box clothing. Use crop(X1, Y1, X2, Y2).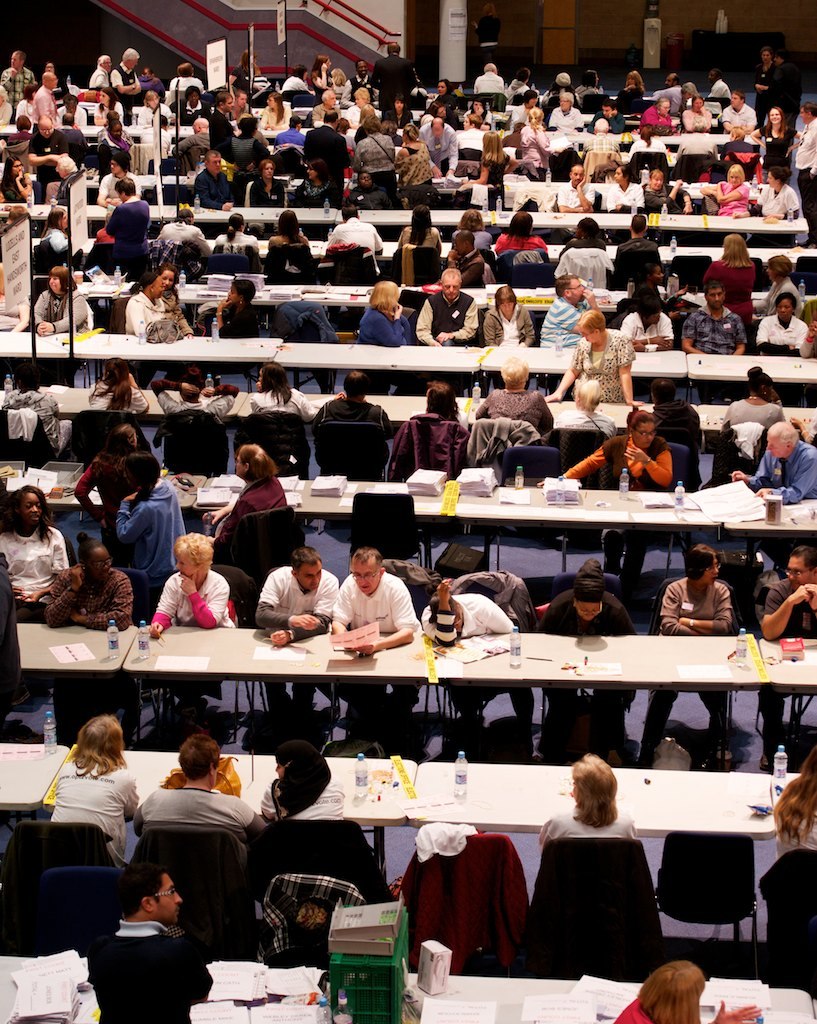
crop(372, 53, 409, 120).
